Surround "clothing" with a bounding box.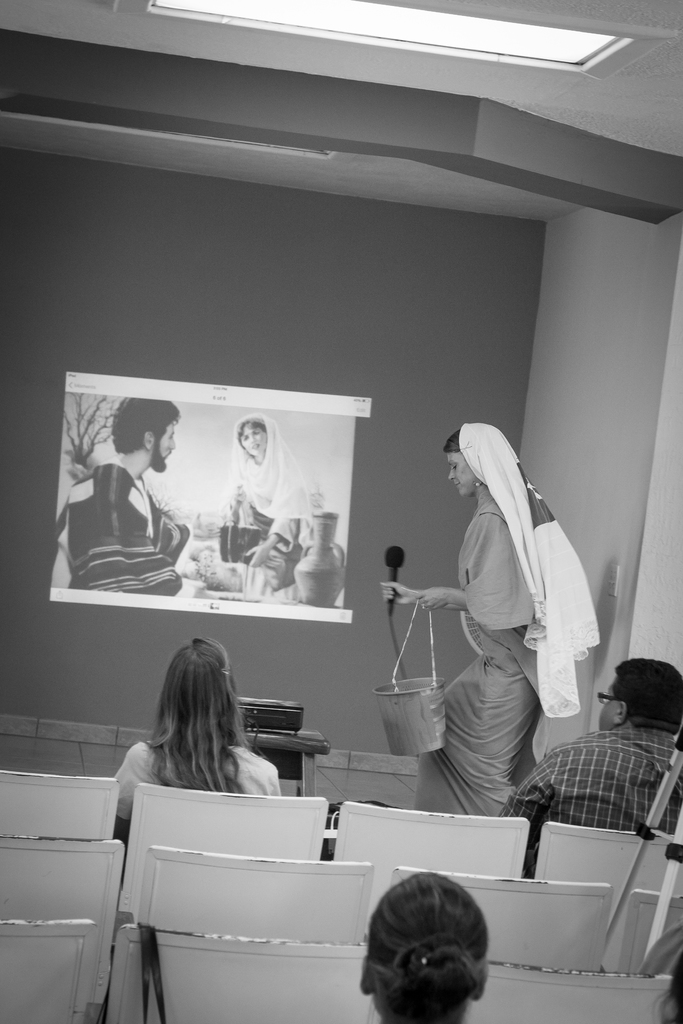
box(115, 736, 292, 832).
